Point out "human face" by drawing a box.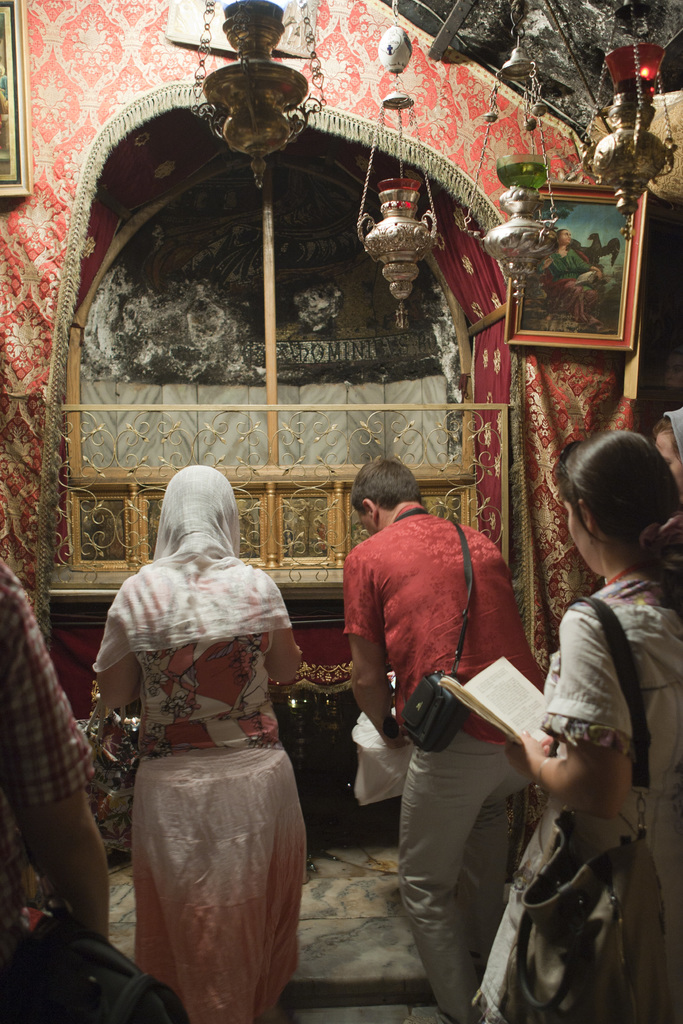
left=559, top=495, right=598, bottom=572.
